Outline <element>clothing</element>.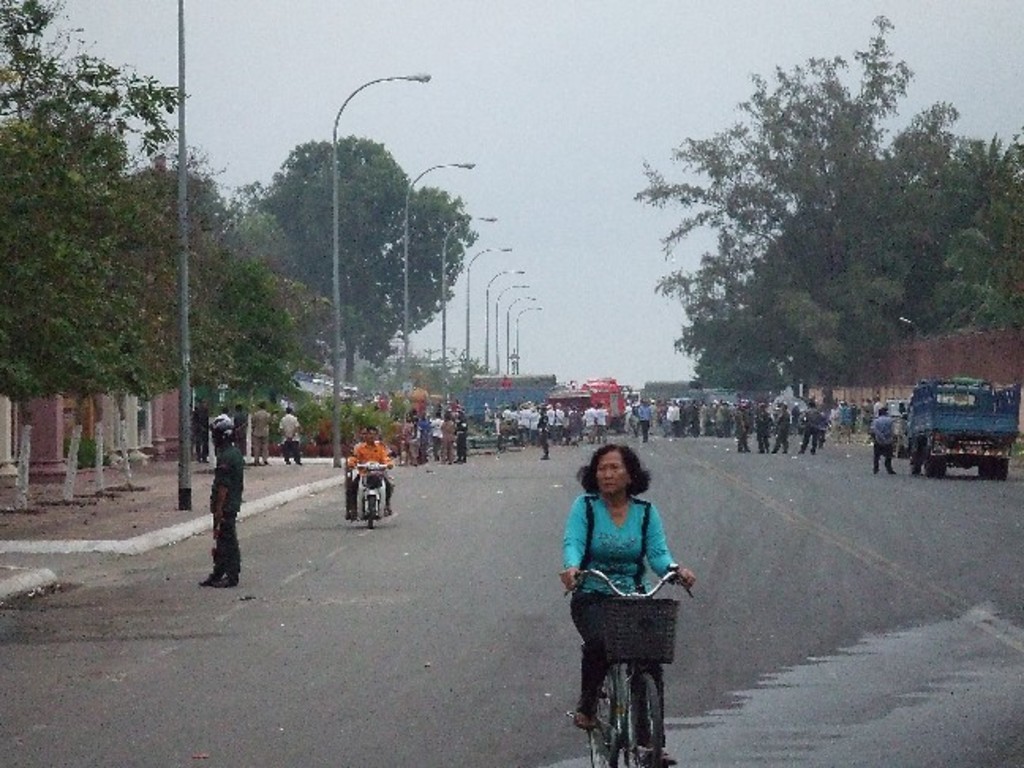
Outline: <box>234,411,253,441</box>.
